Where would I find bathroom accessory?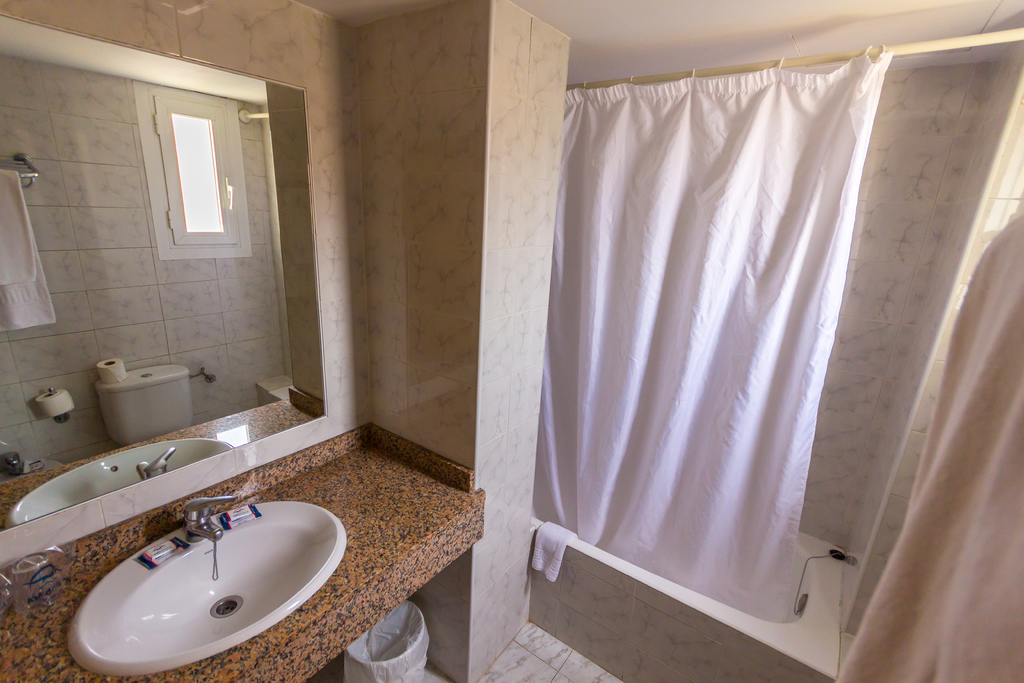
At bbox=[184, 495, 239, 582].
